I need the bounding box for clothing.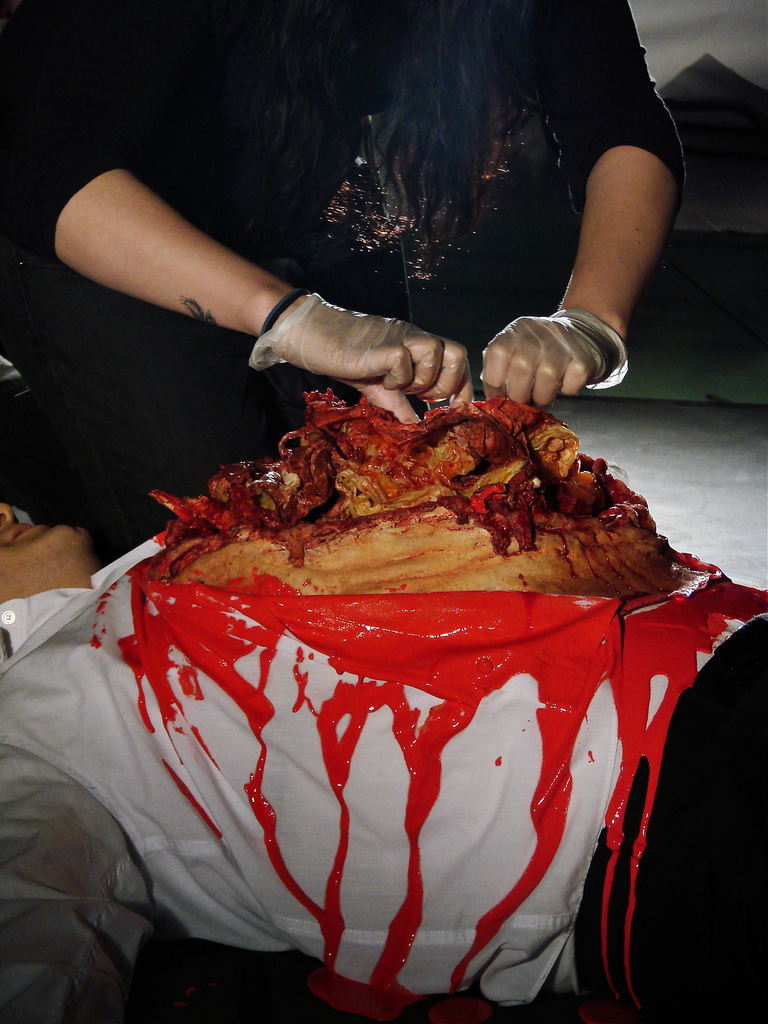
Here it is: locate(0, 0, 682, 564).
